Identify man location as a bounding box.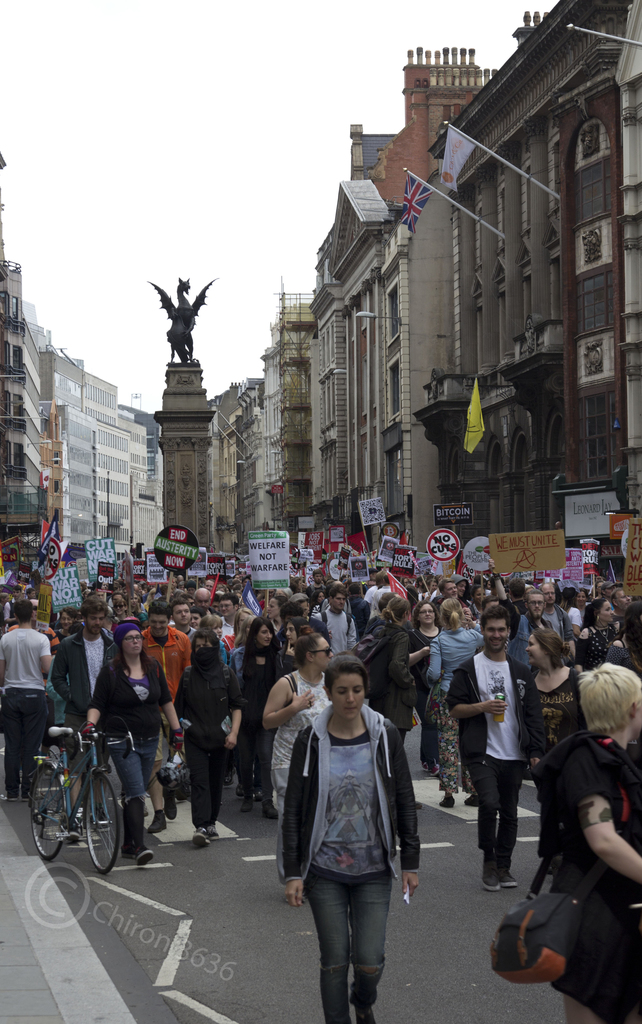
pyautogui.locateOnScreen(276, 646, 430, 1007).
